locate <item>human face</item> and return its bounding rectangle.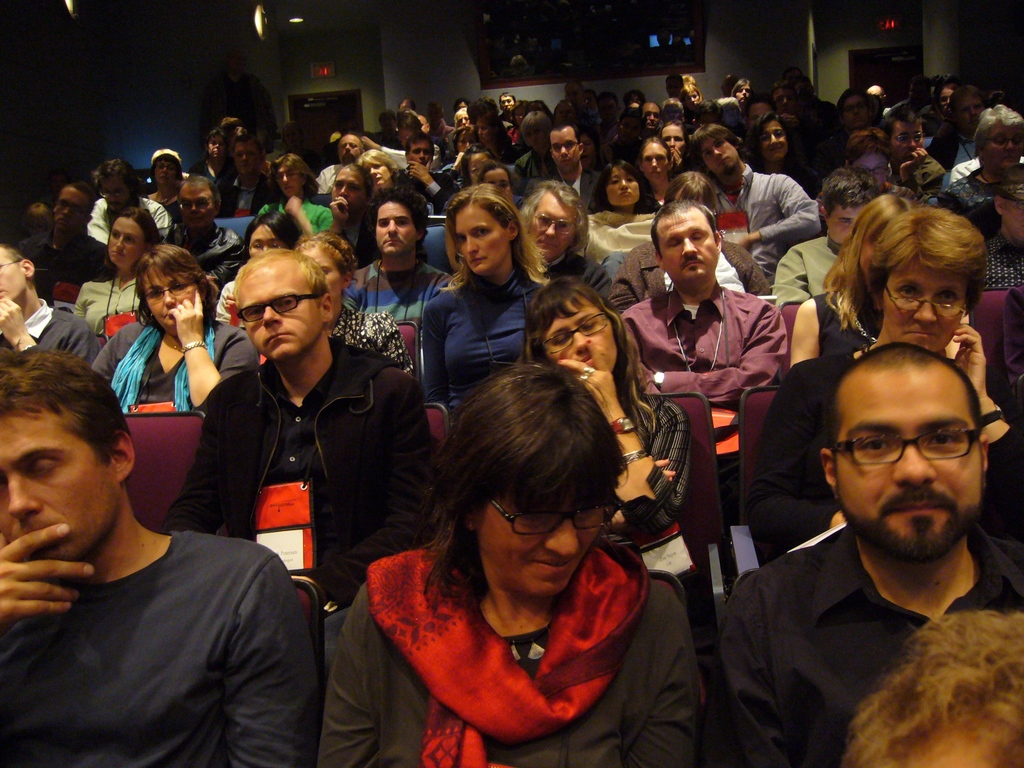
<bbox>607, 168, 639, 206</bbox>.
